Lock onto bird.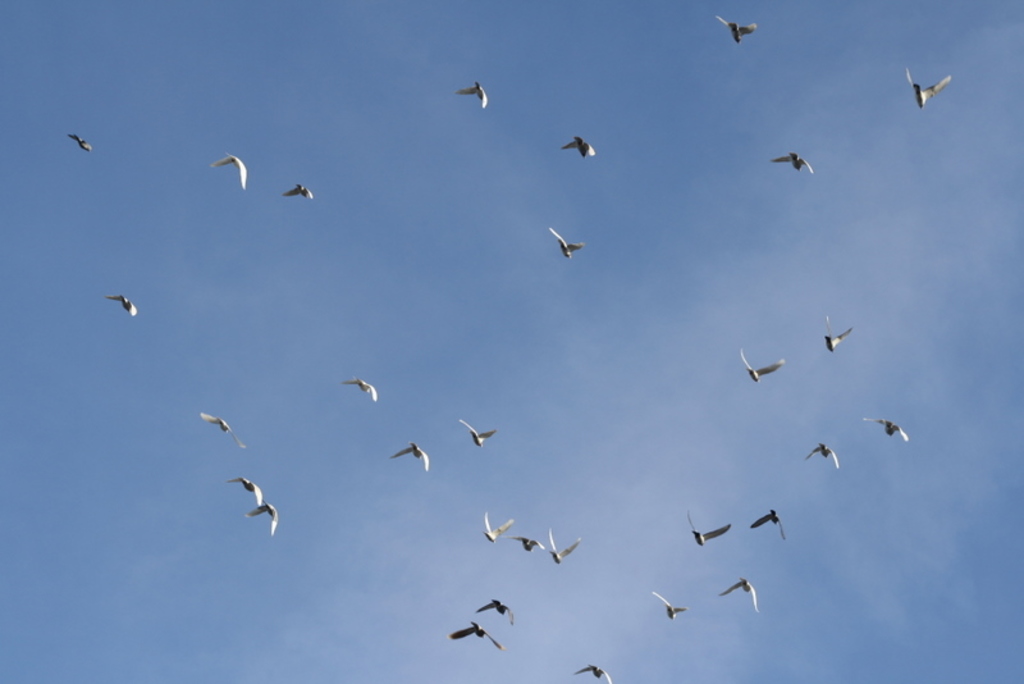
Locked: box=[232, 471, 280, 533].
